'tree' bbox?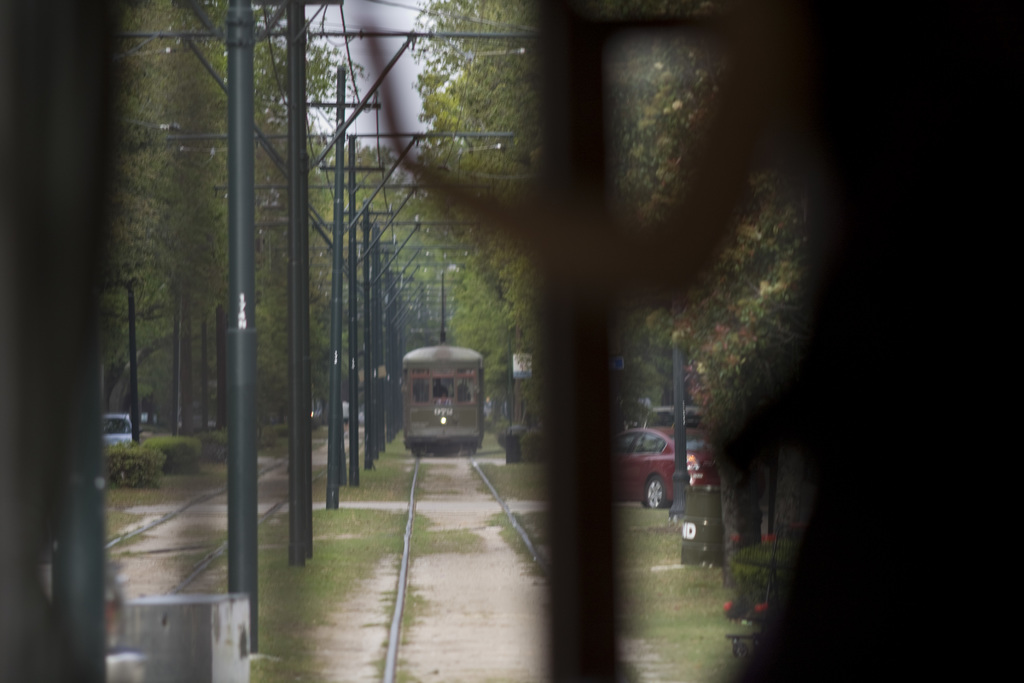
pyautogui.locateOnScreen(404, 0, 806, 613)
